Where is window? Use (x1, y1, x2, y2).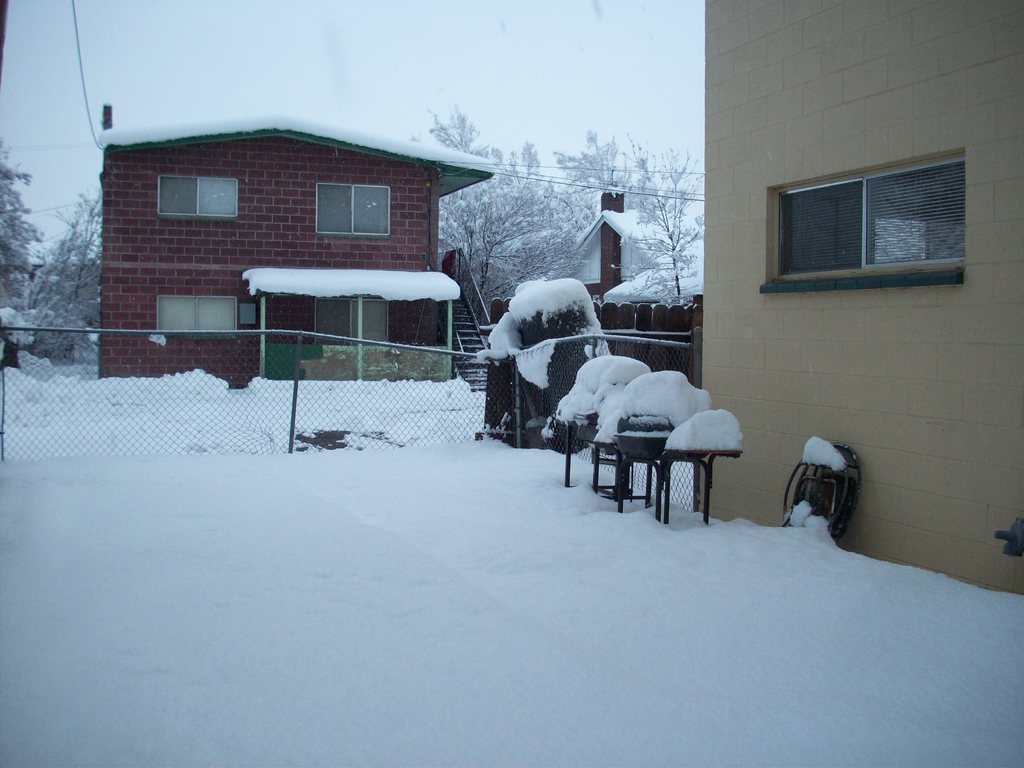
(312, 298, 387, 353).
